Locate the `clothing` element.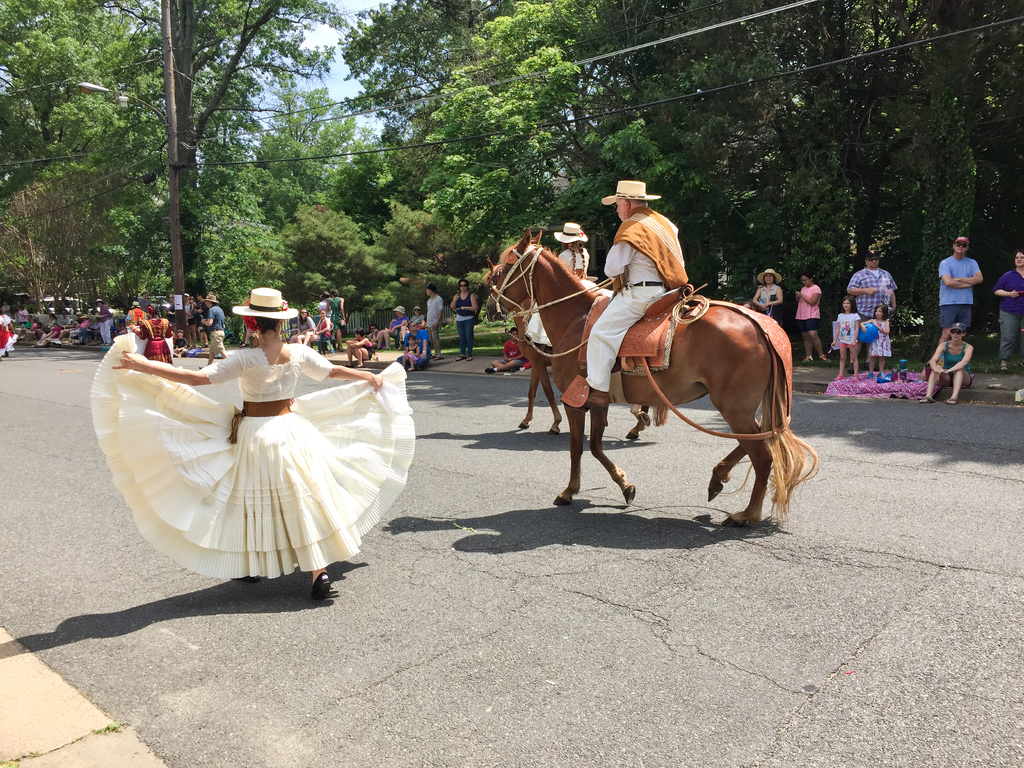
Element bbox: locate(791, 277, 829, 337).
